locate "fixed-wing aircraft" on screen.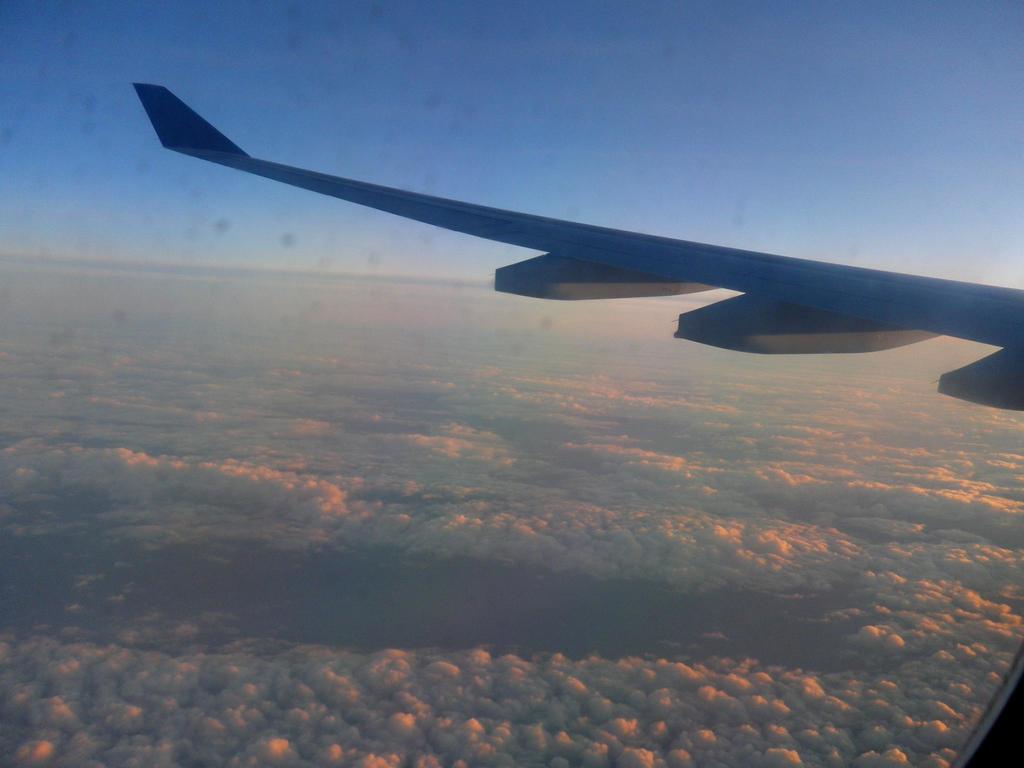
On screen at BBox(0, 0, 1022, 767).
